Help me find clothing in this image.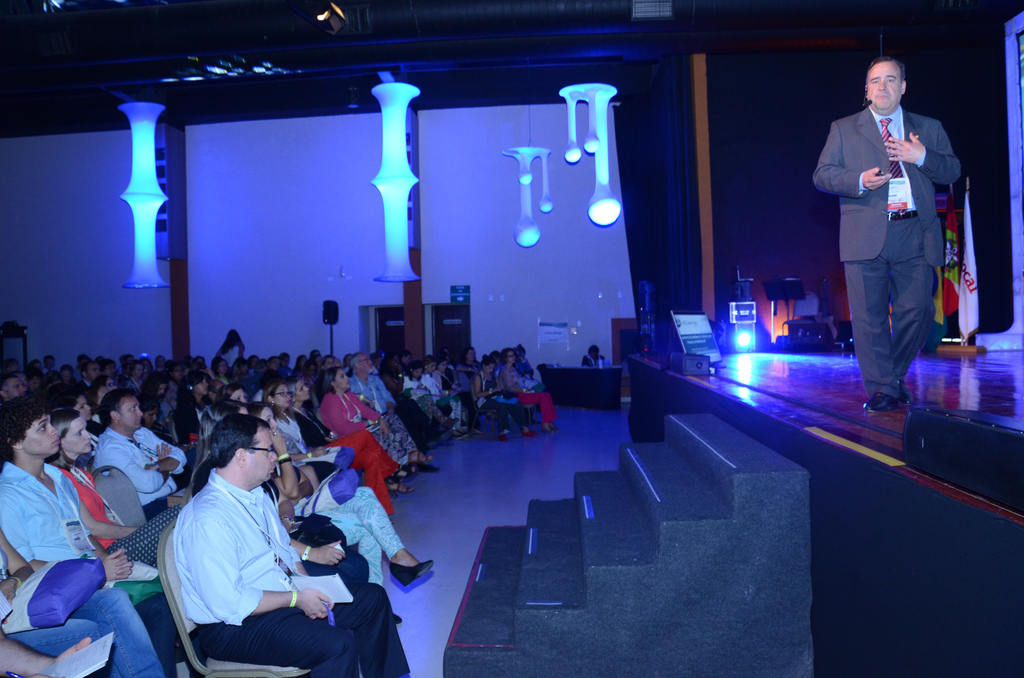
Found it: crop(812, 106, 979, 392).
